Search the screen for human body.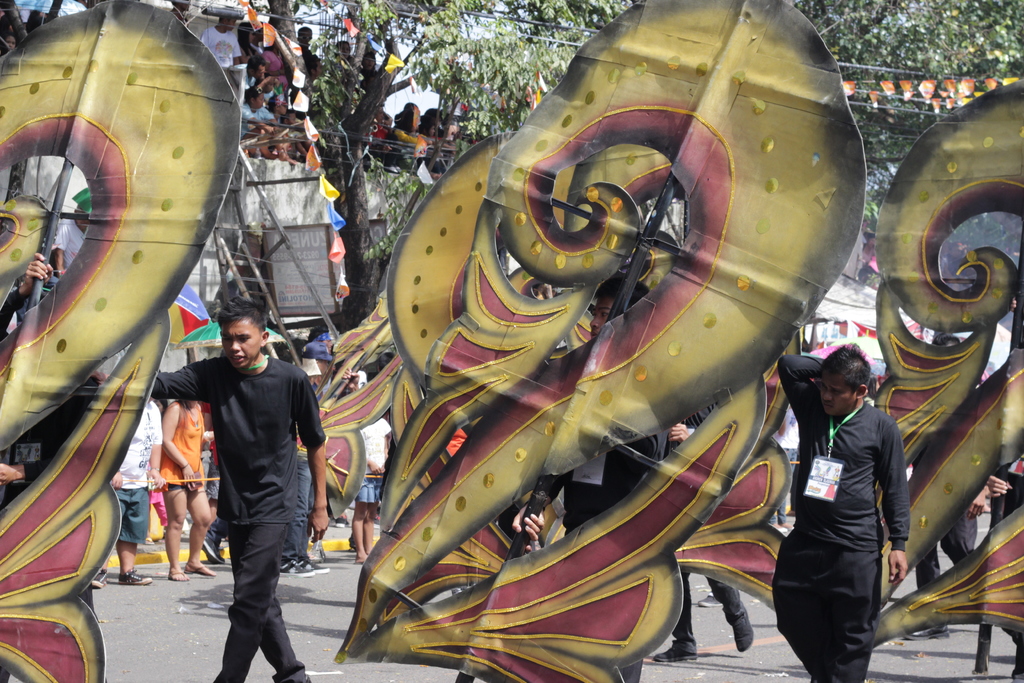
Found at pyautogui.locateOnScreen(152, 297, 329, 682).
